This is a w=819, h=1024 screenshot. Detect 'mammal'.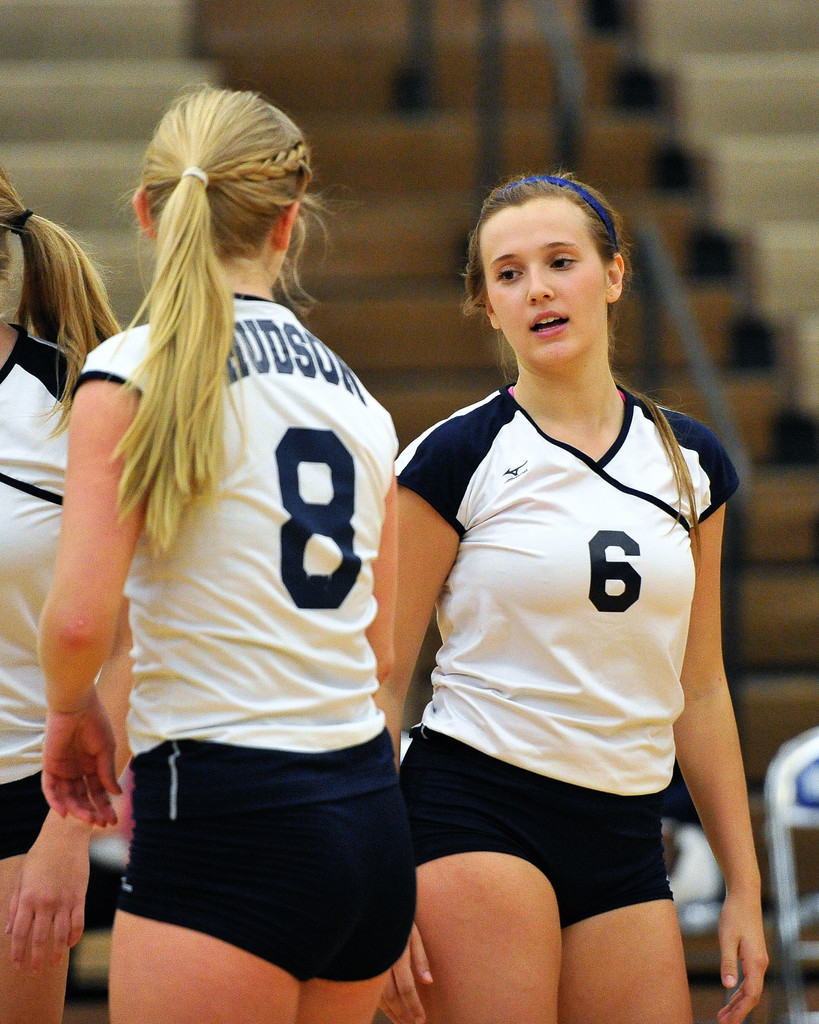
box(349, 167, 768, 1023).
